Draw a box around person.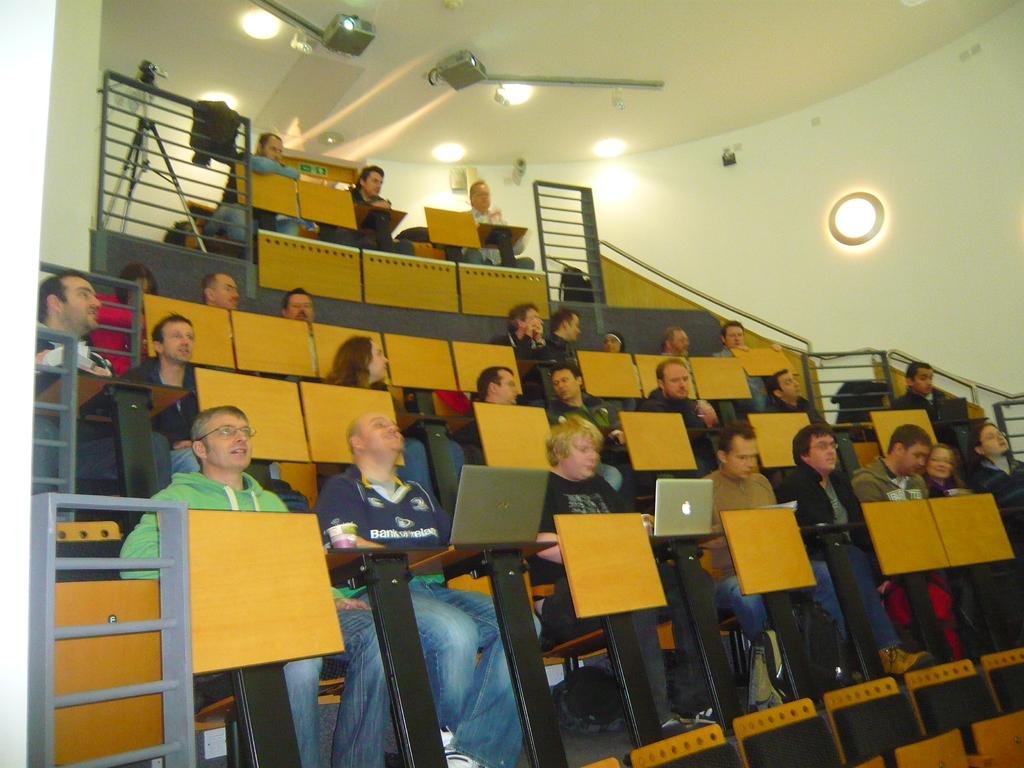
484:302:548:399.
